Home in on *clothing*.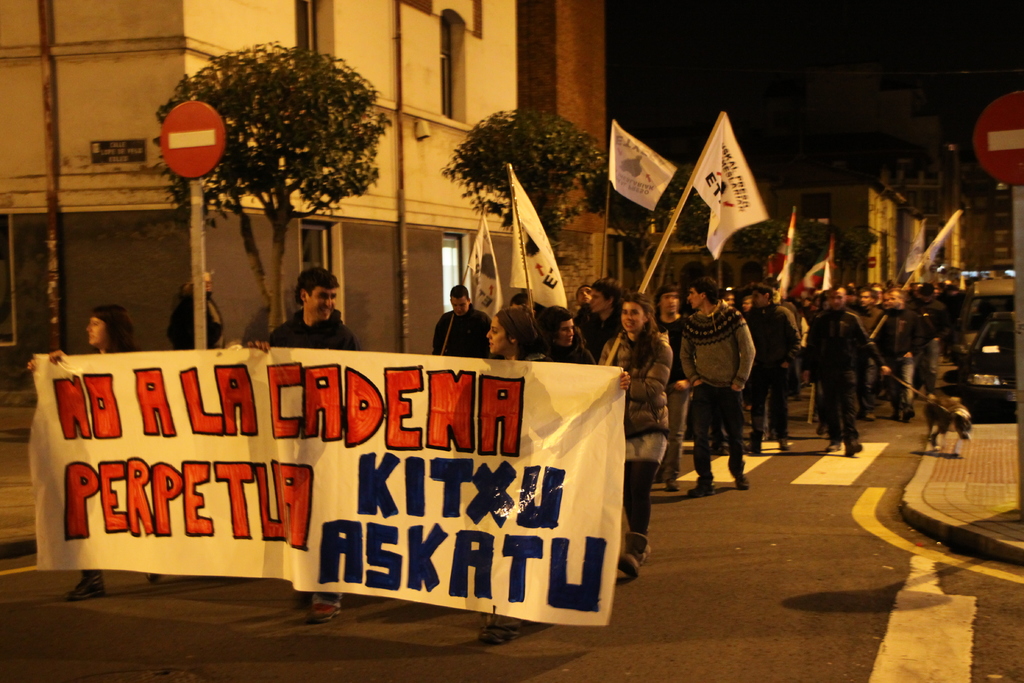
Homed in at rect(744, 302, 799, 444).
